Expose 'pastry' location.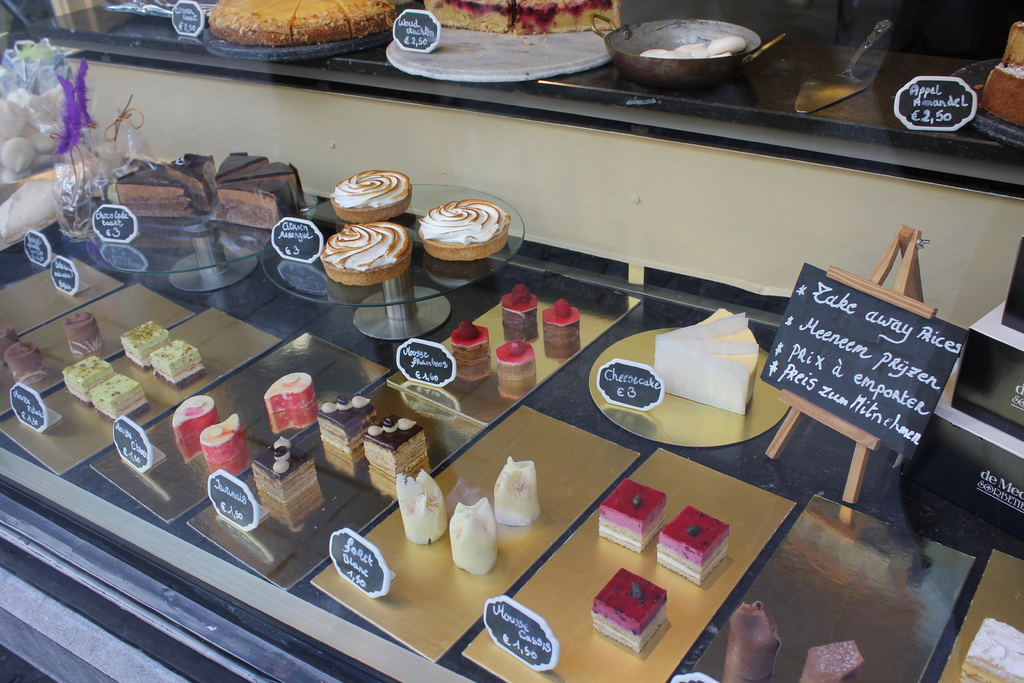
Exposed at [220, 160, 307, 205].
